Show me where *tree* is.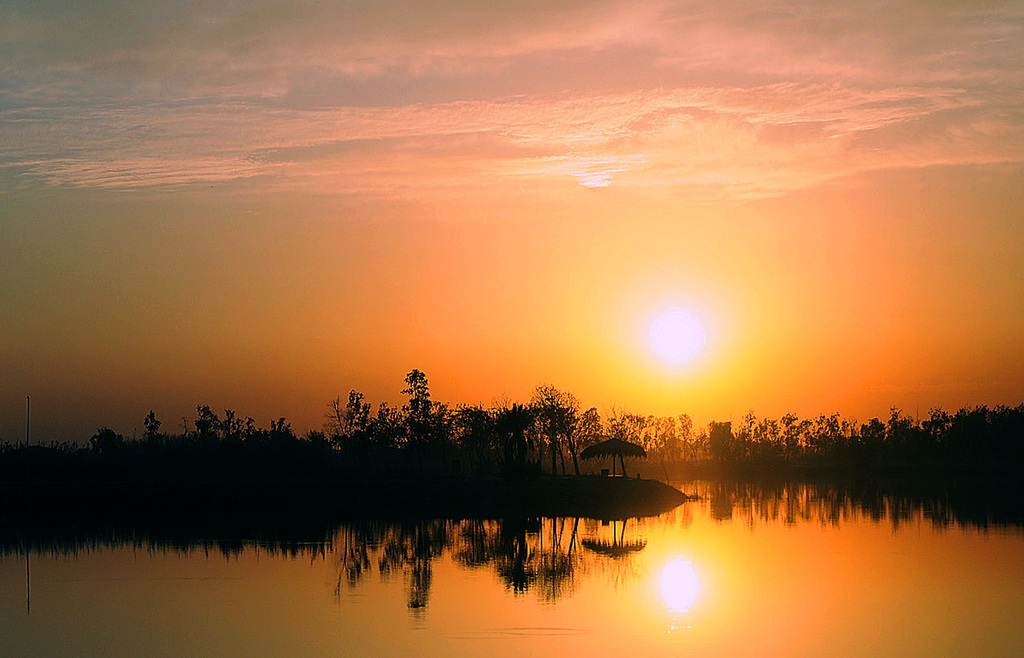
*tree* is at region(202, 401, 262, 456).
